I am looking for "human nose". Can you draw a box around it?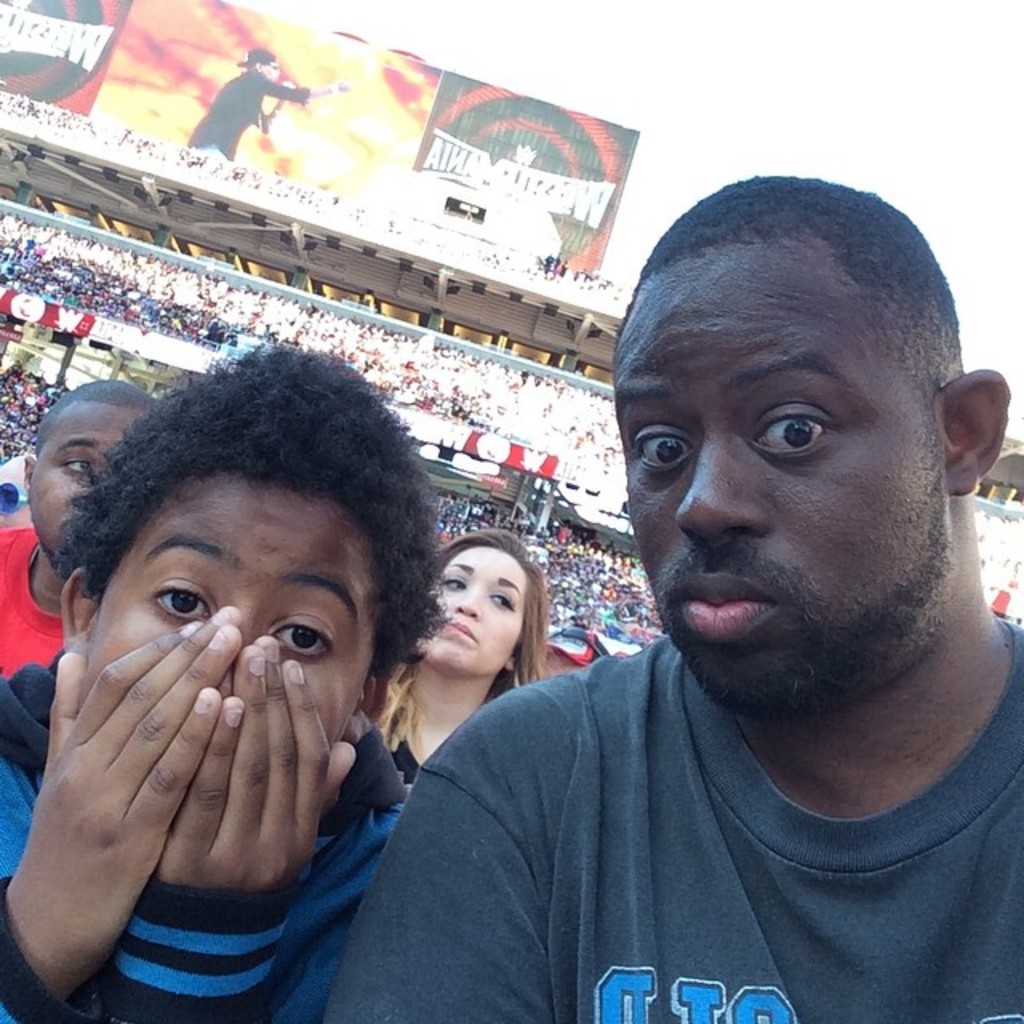
Sure, the bounding box is bbox=(453, 586, 478, 616).
